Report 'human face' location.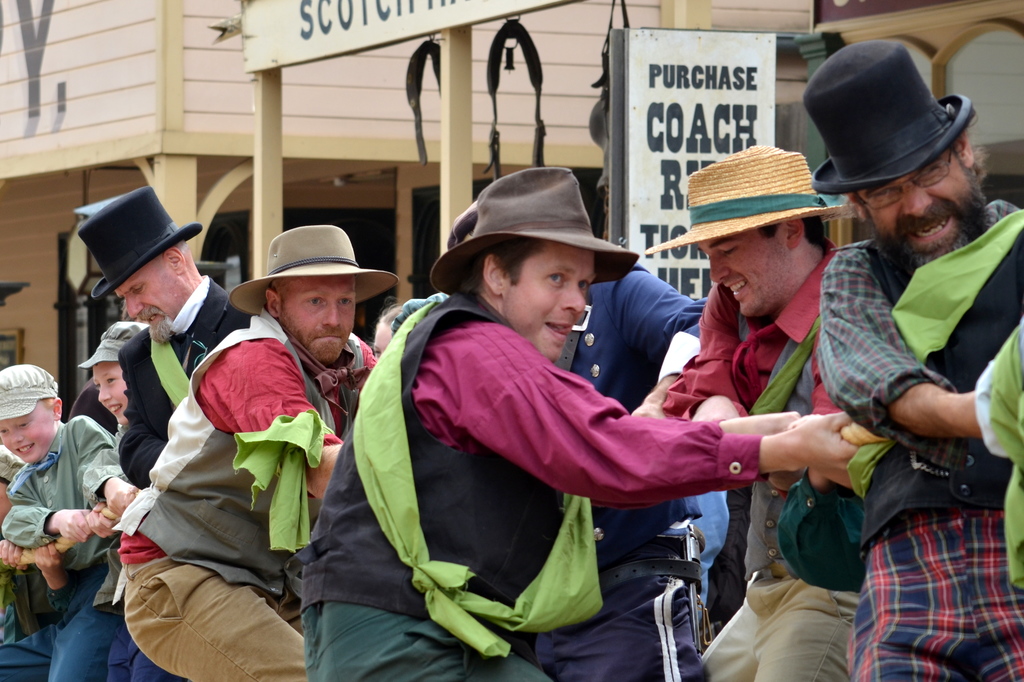
Report: bbox=(694, 231, 792, 317).
